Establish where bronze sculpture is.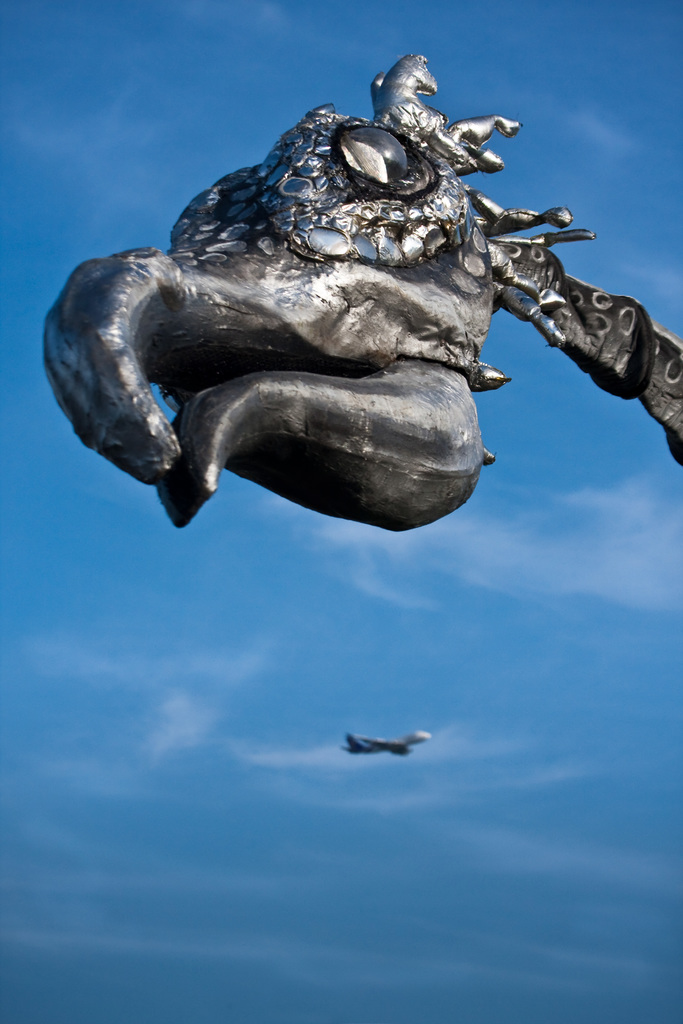
Established at locate(36, 45, 682, 517).
